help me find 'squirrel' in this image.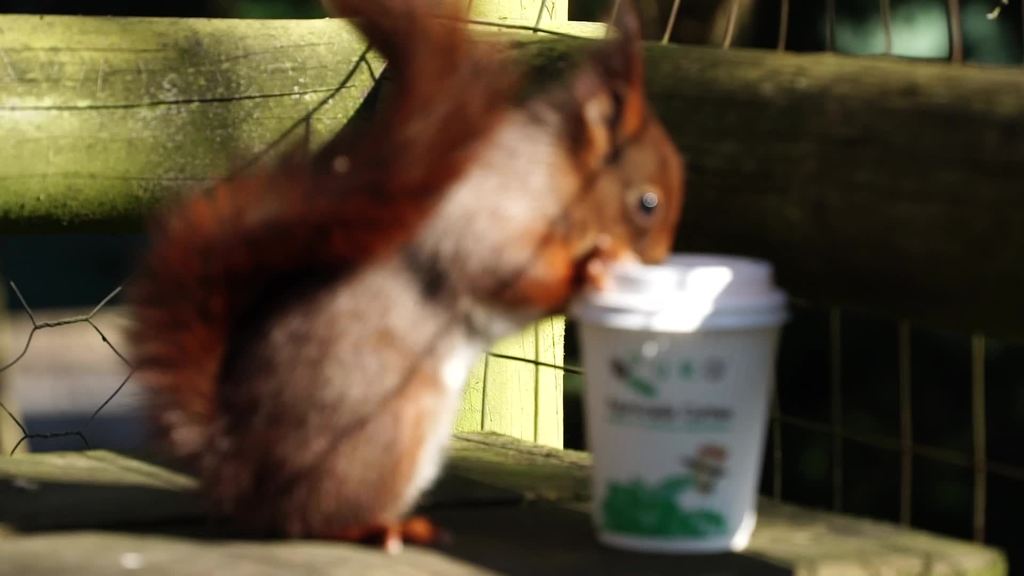
Found it: l=131, t=4, r=692, b=557.
